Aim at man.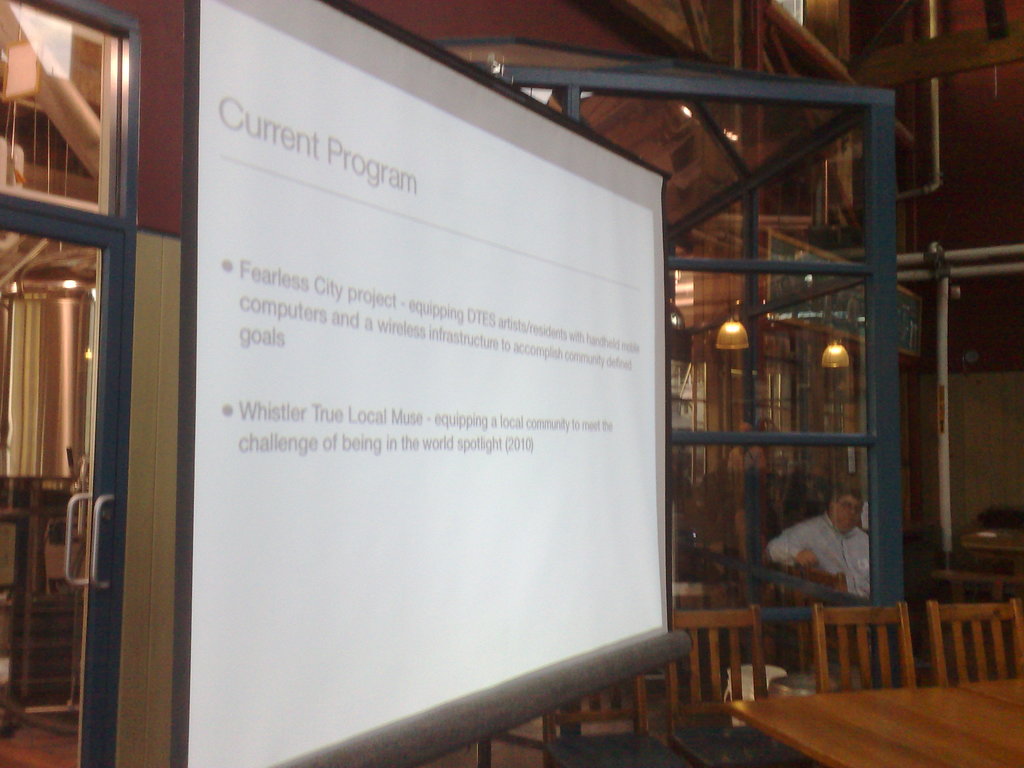
Aimed at x1=762, y1=491, x2=897, y2=614.
